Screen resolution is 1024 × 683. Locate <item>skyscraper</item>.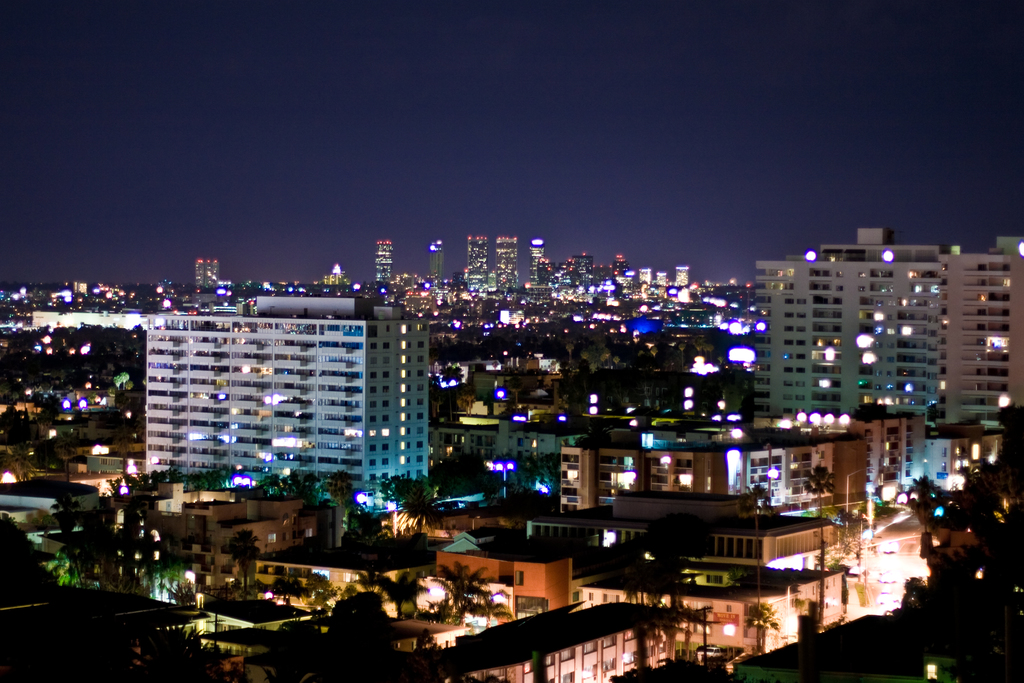
{"x1": 675, "y1": 267, "x2": 689, "y2": 285}.
